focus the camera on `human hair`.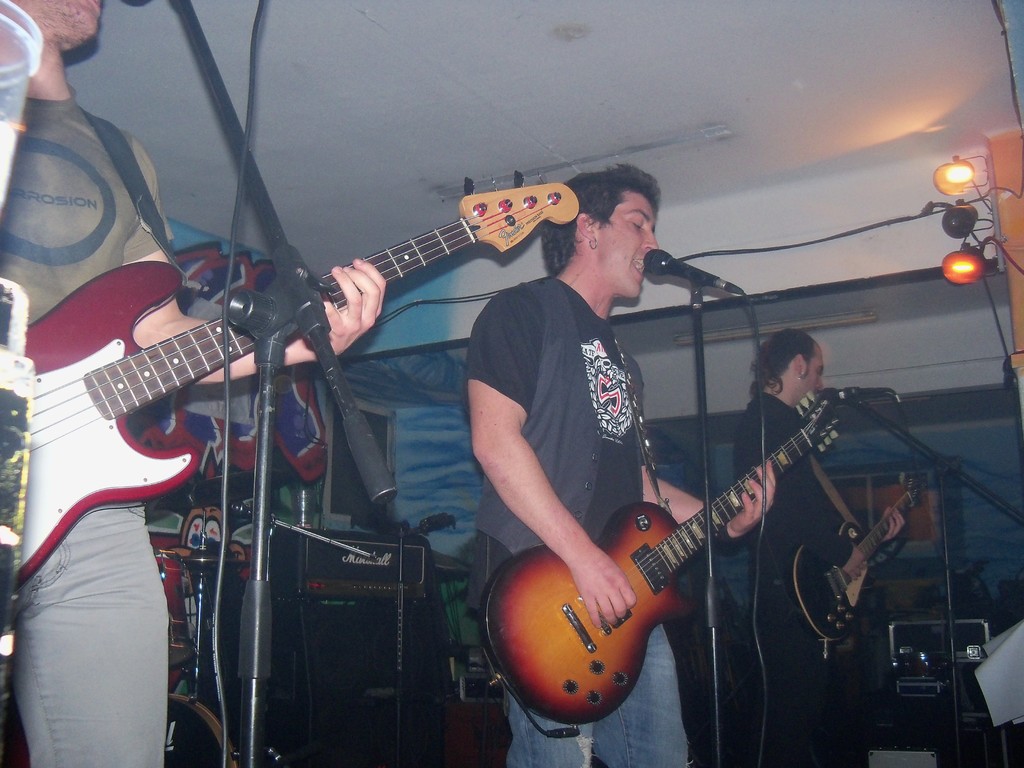
Focus region: {"left": 749, "top": 330, "right": 818, "bottom": 393}.
